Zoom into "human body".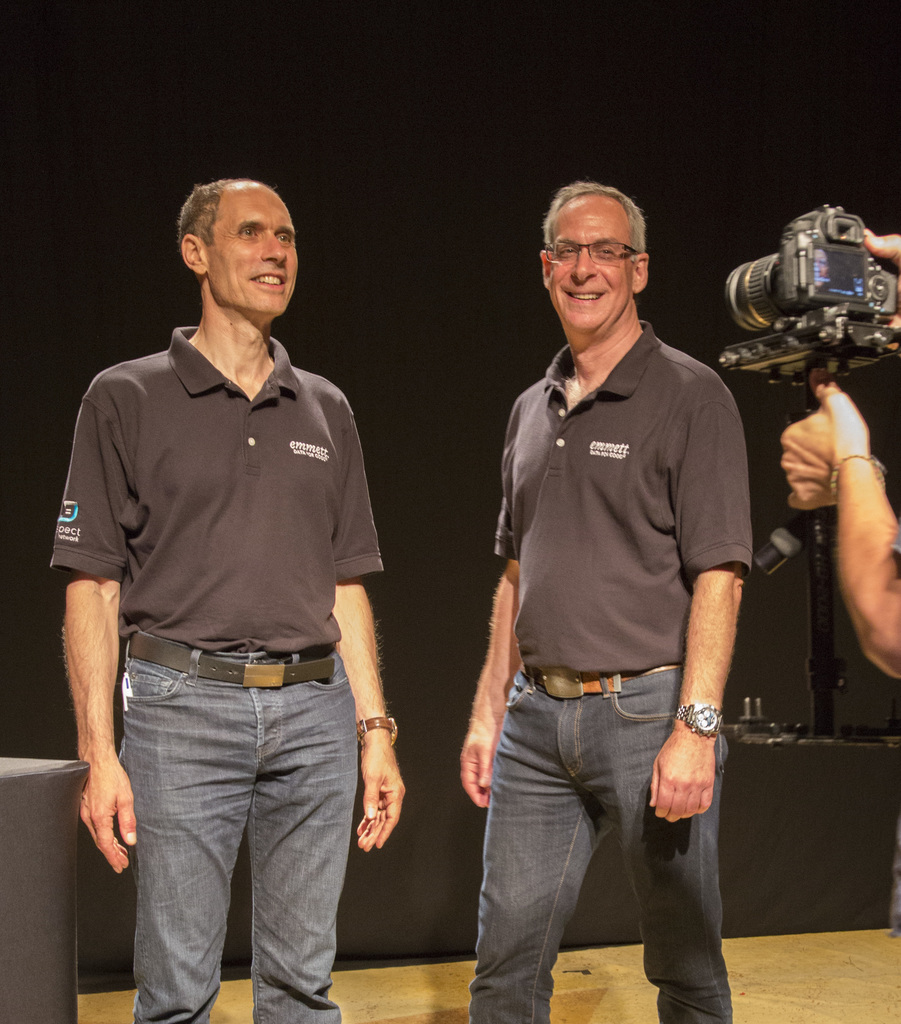
Zoom target: locate(774, 228, 900, 685).
